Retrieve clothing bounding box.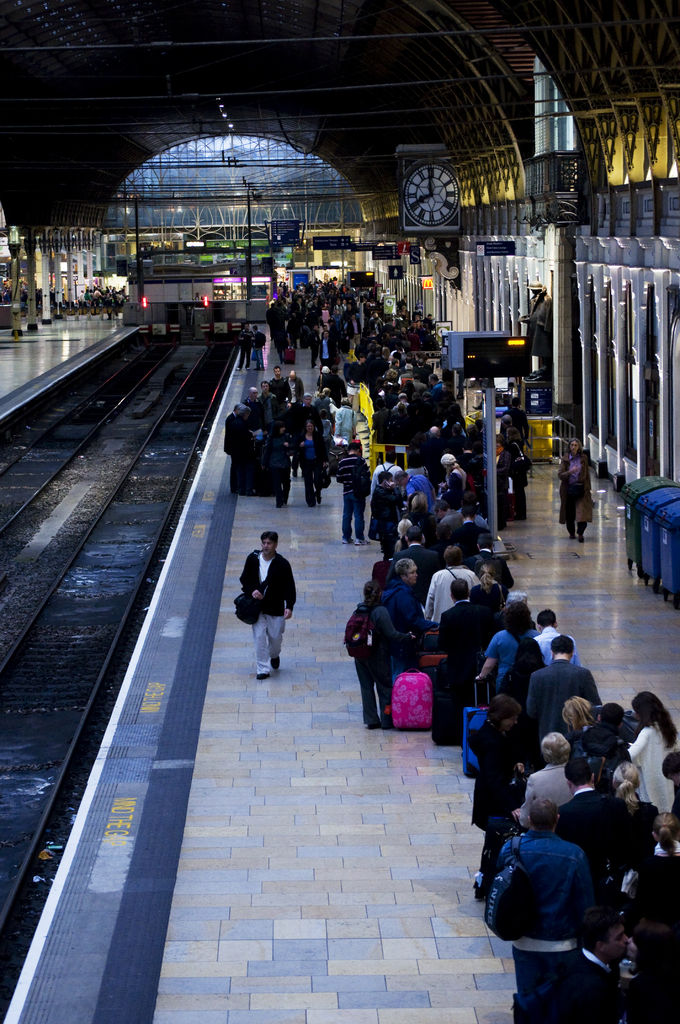
Bounding box: (437,597,481,676).
